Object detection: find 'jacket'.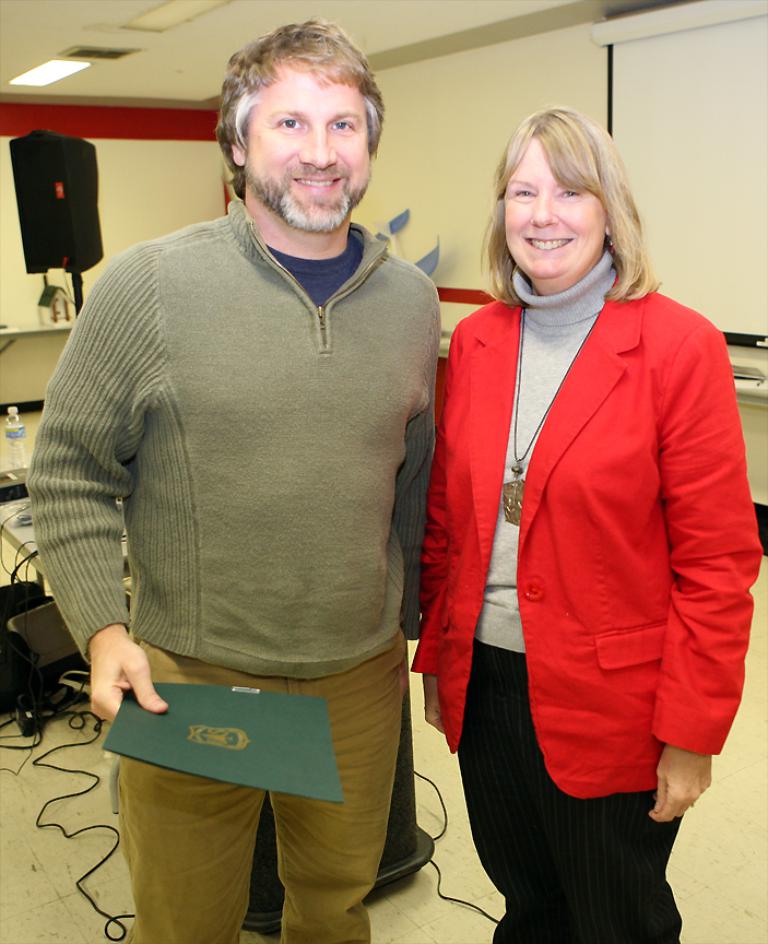
{"left": 405, "top": 205, "right": 746, "bottom": 775}.
